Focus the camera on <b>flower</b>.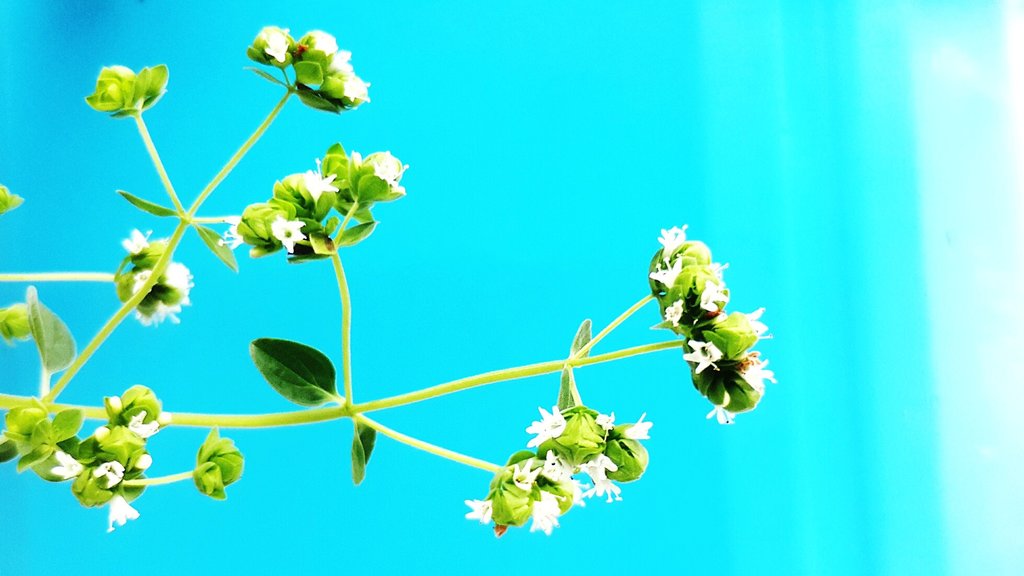
Focus region: rect(542, 448, 573, 483).
